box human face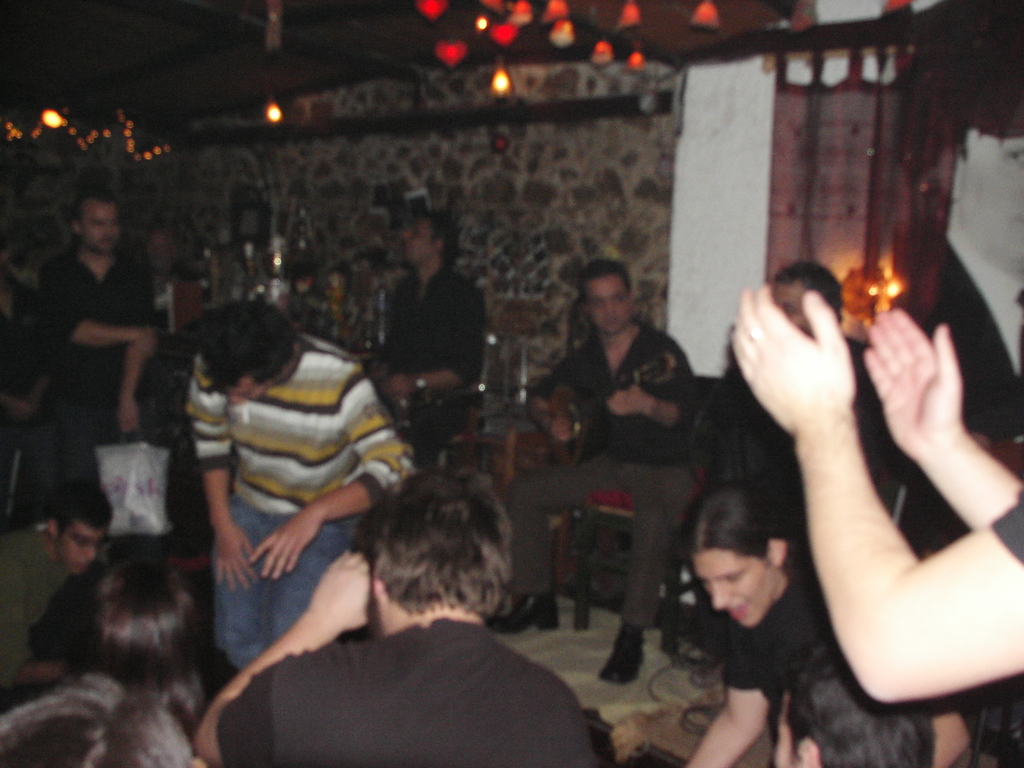
{"left": 402, "top": 221, "right": 439, "bottom": 260}
